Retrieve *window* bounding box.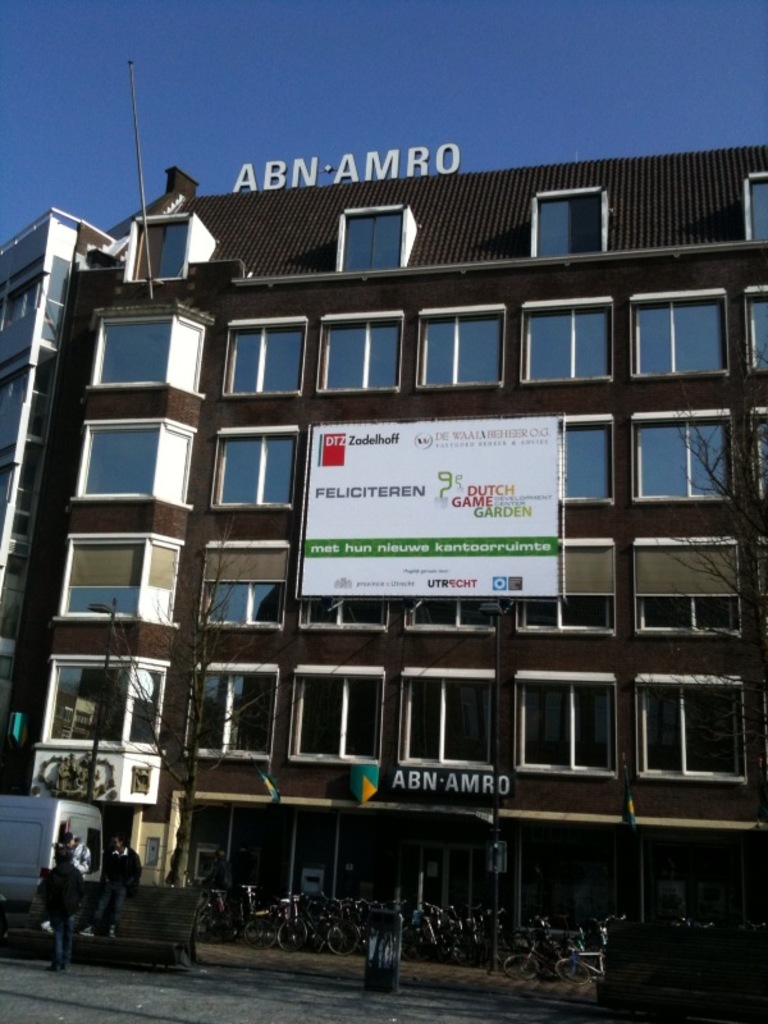
Bounding box: crop(182, 662, 275, 769).
